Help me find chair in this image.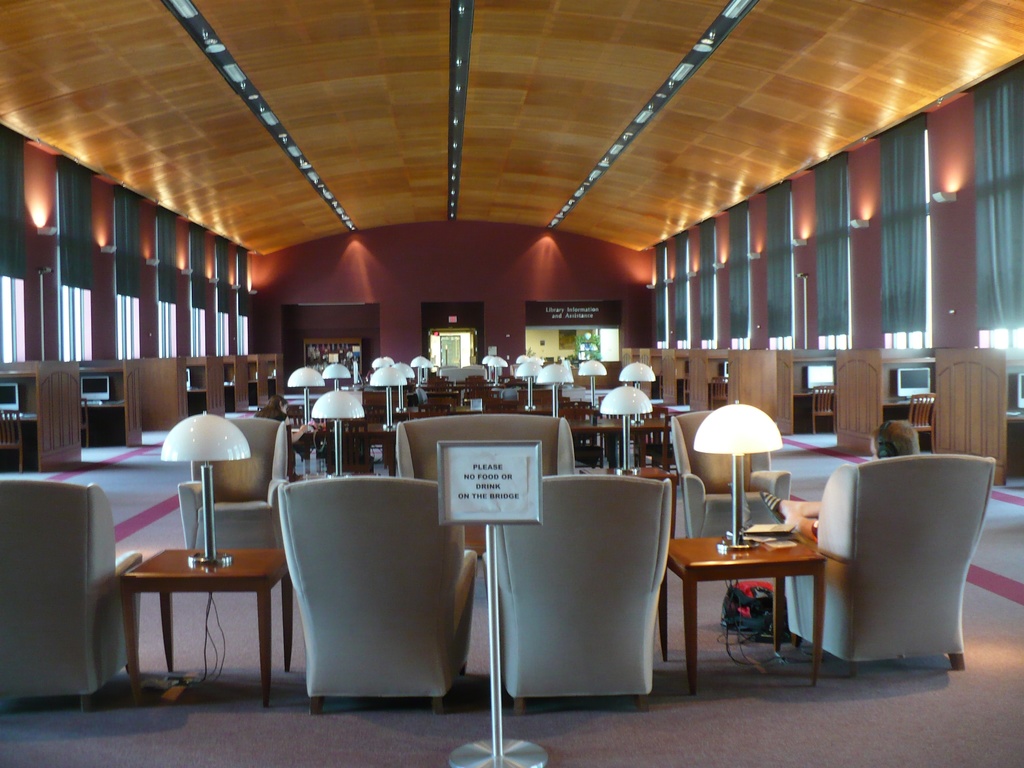
Found it: bbox(805, 385, 837, 435).
